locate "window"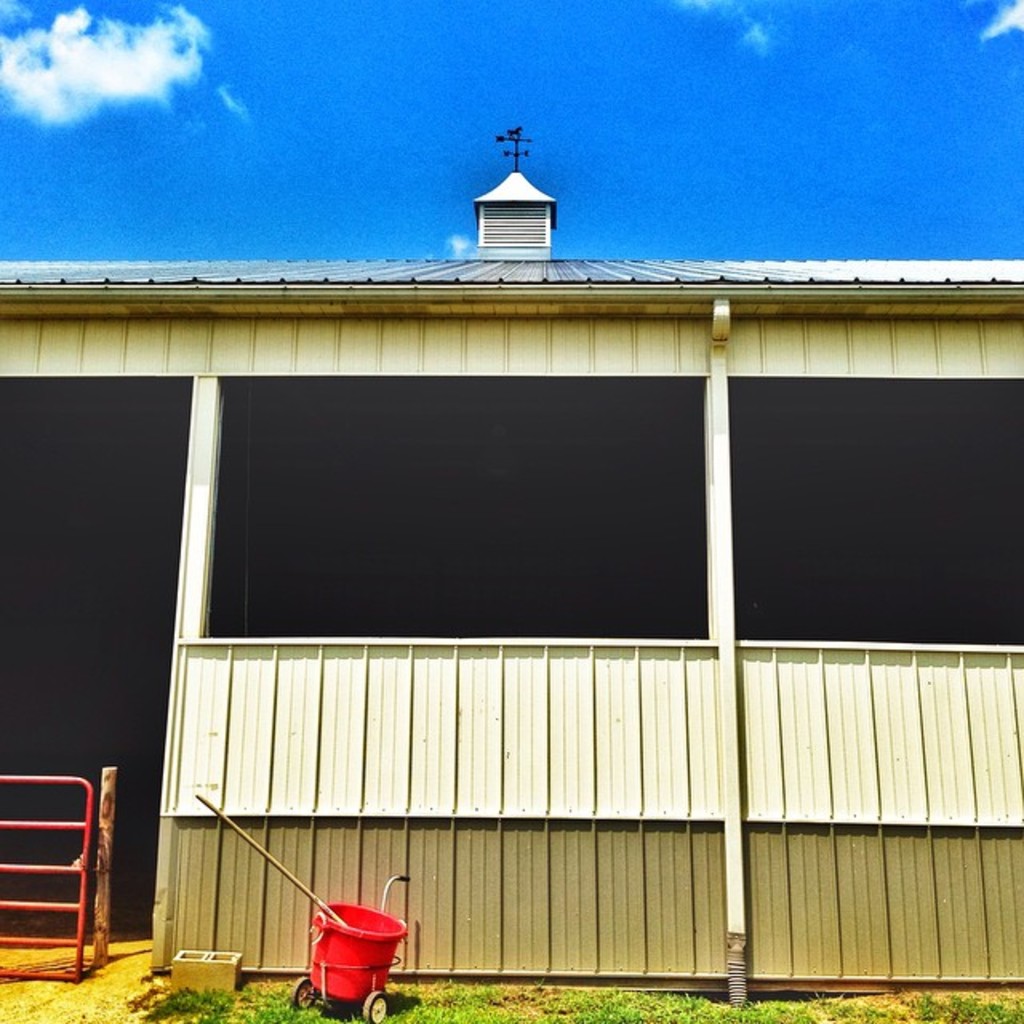
locate(726, 376, 1022, 646)
